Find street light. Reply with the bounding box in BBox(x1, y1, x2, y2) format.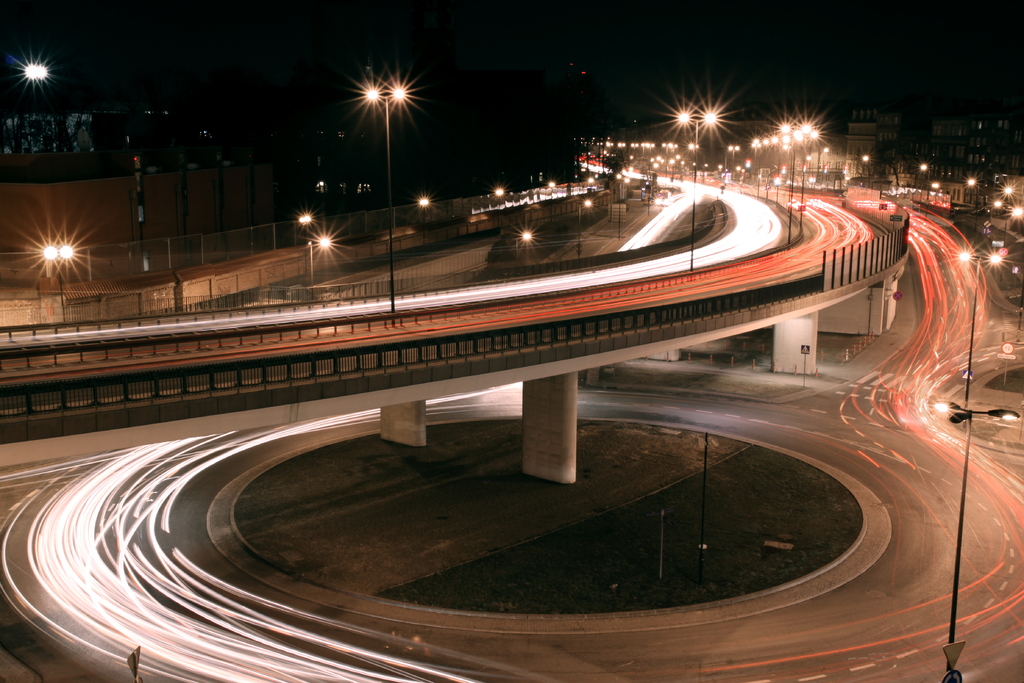
BBox(575, 197, 589, 257).
